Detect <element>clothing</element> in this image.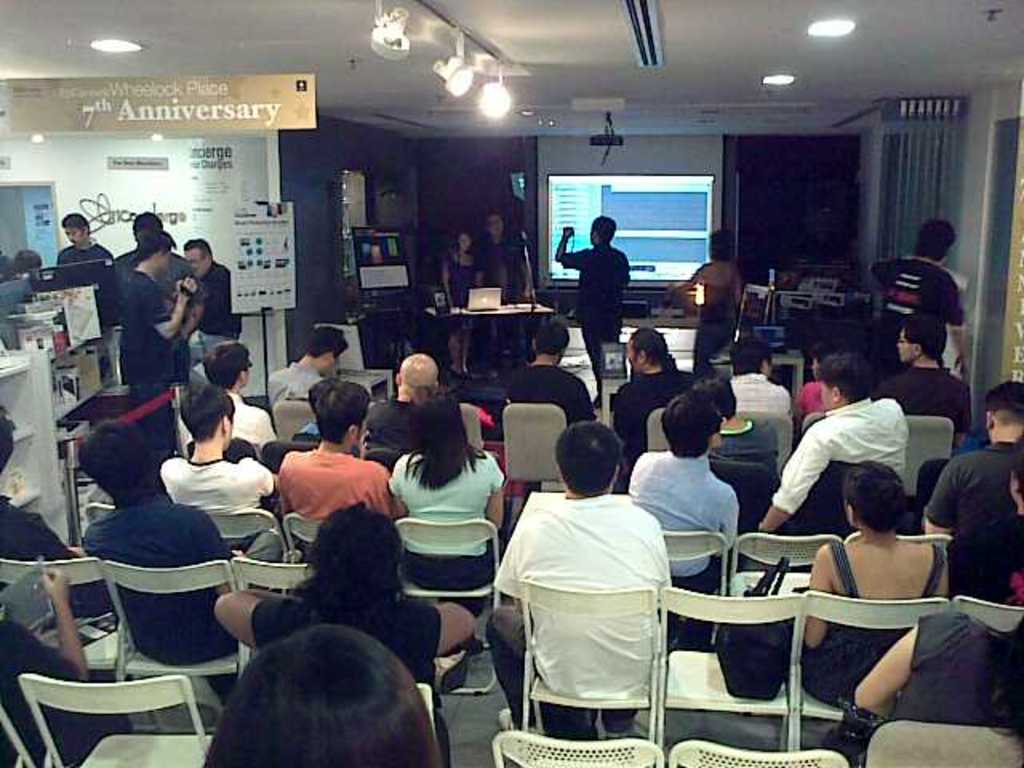
Detection: BBox(395, 442, 502, 581).
